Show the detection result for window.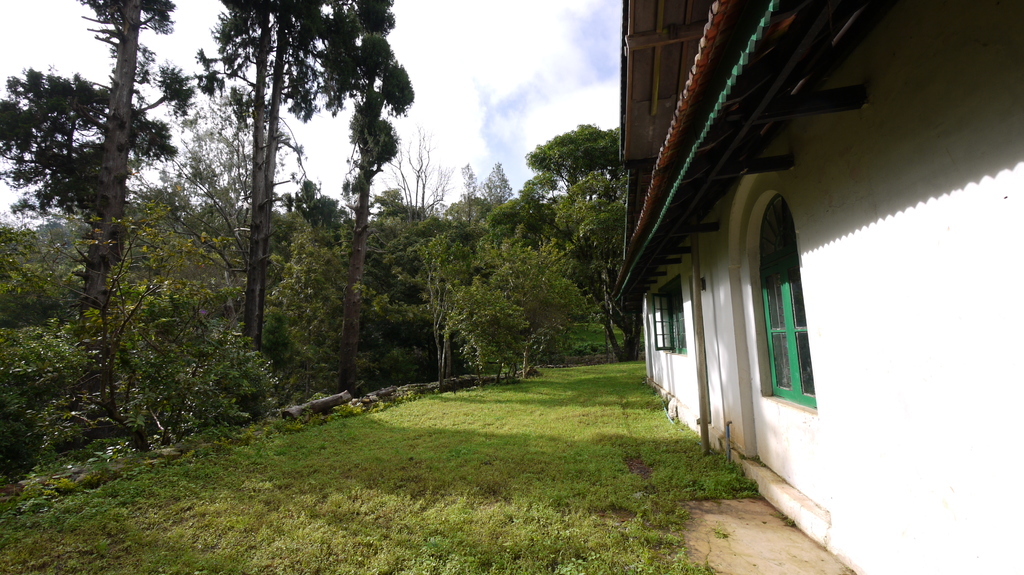
pyautogui.locateOnScreen(750, 169, 831, 416).
